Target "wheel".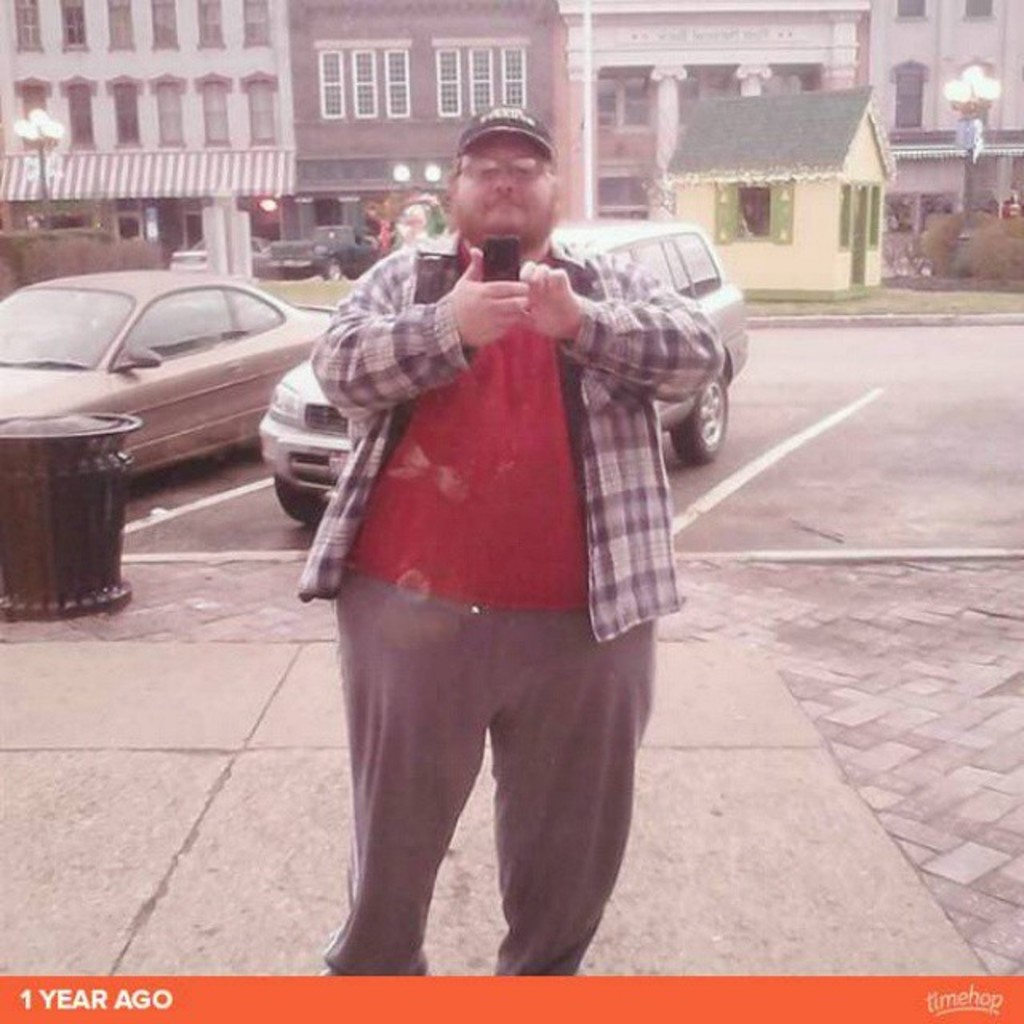
Target region: 670,368,733,474.
